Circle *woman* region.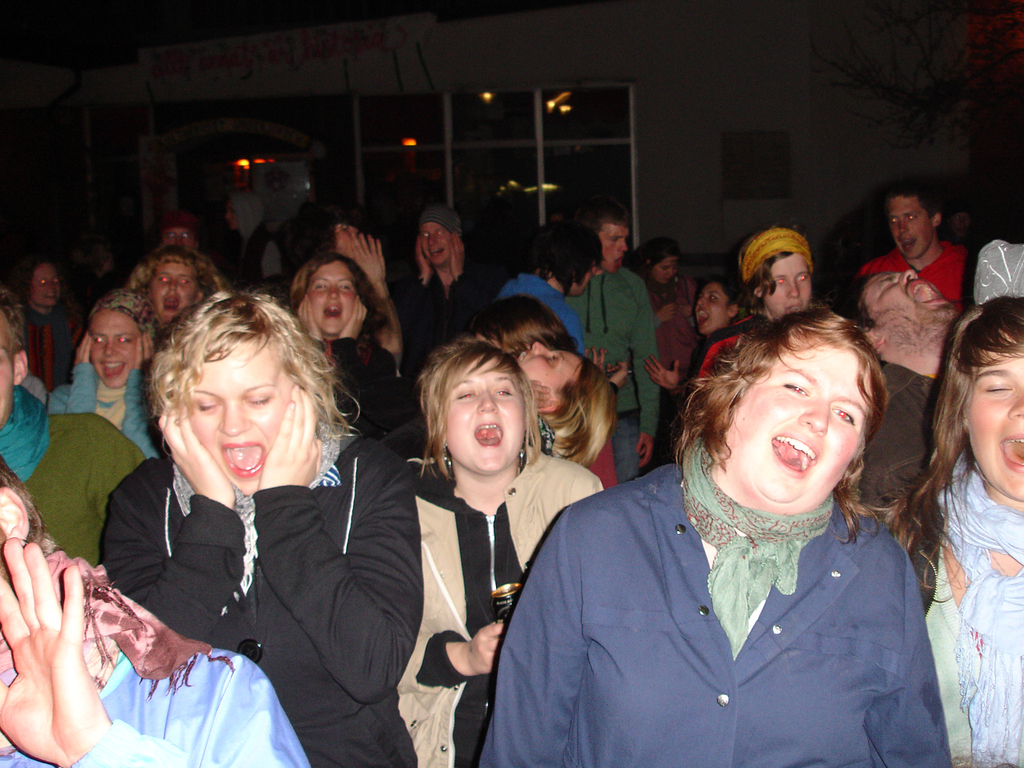
Region: (514,291,954,764).
